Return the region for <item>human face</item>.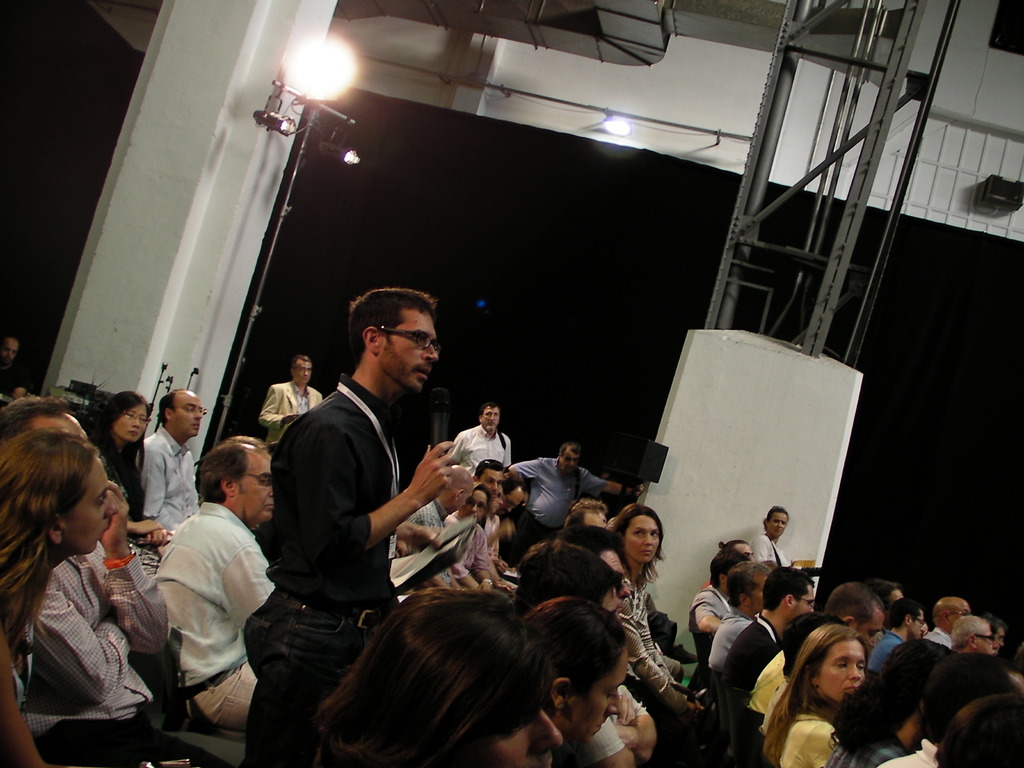
box=[484, 696, 564, 767].
